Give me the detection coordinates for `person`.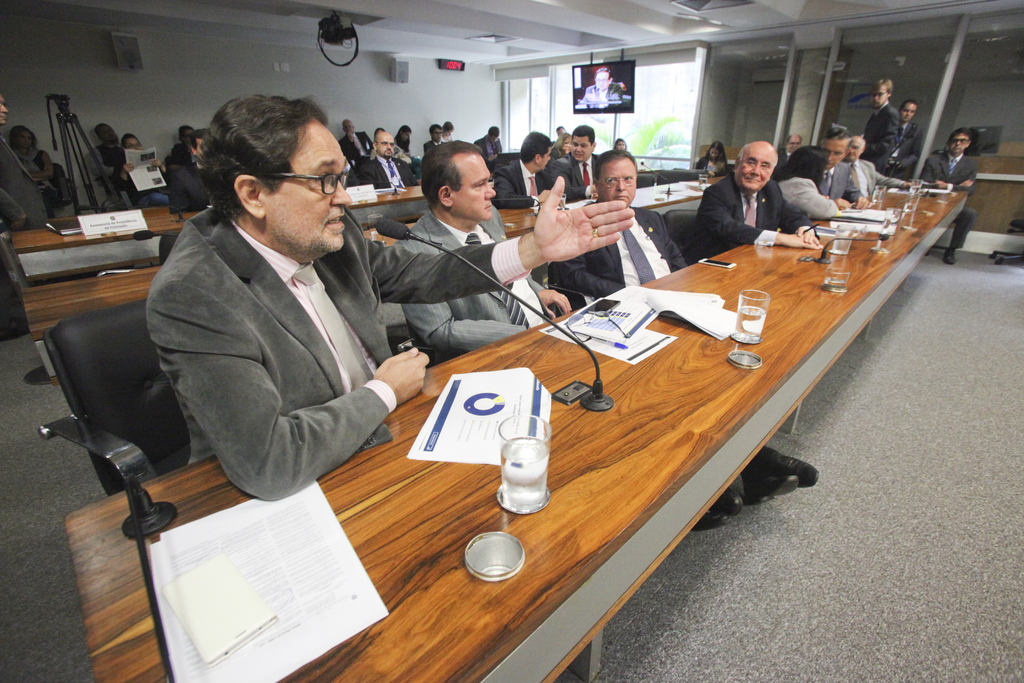
crop(701, 124, 811, 263).
